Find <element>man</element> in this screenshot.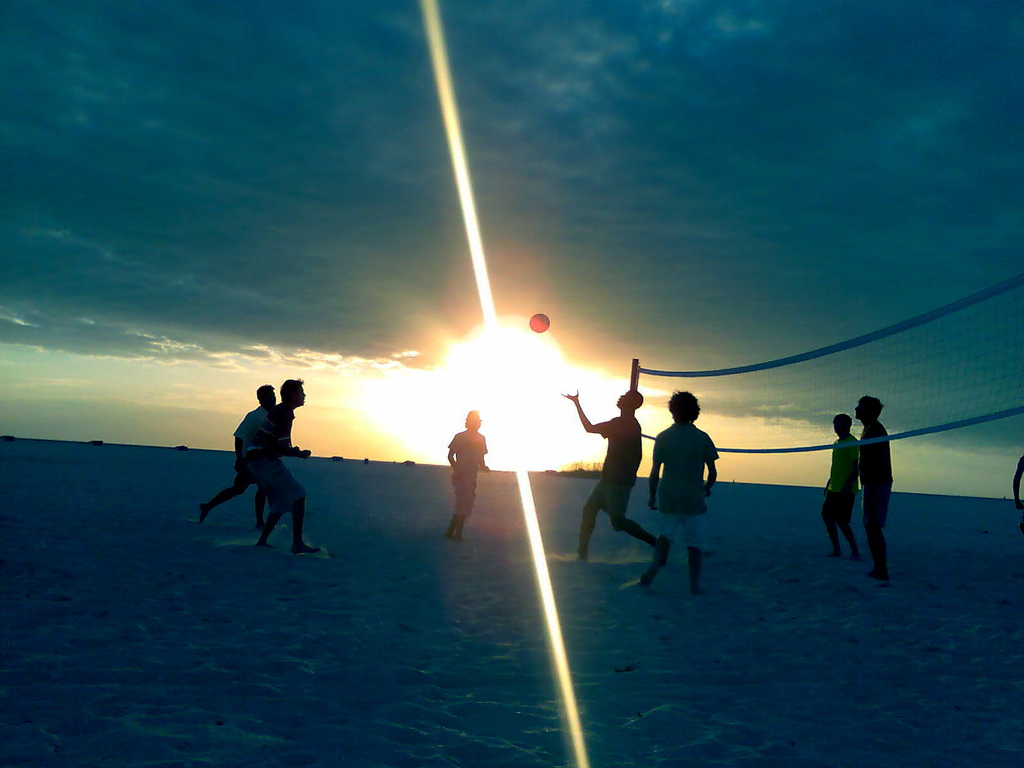
The bounding box for <element>man</element> is box(198, 383, 275, 529).
